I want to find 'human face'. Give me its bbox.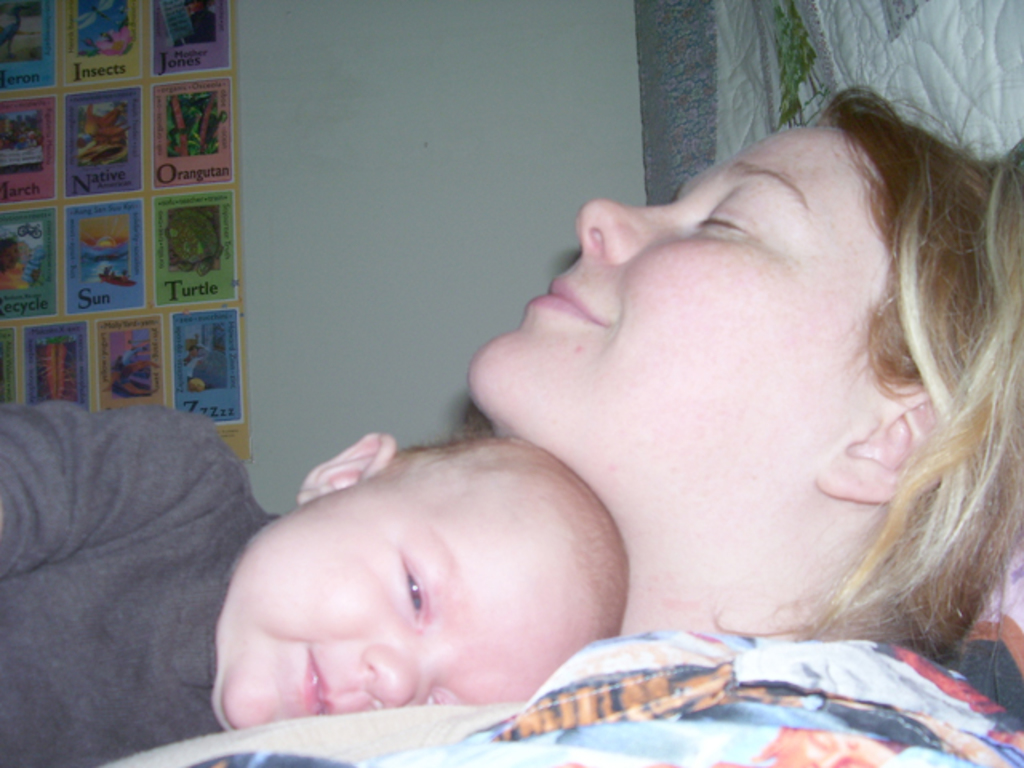
210, 485, 533, 725.
